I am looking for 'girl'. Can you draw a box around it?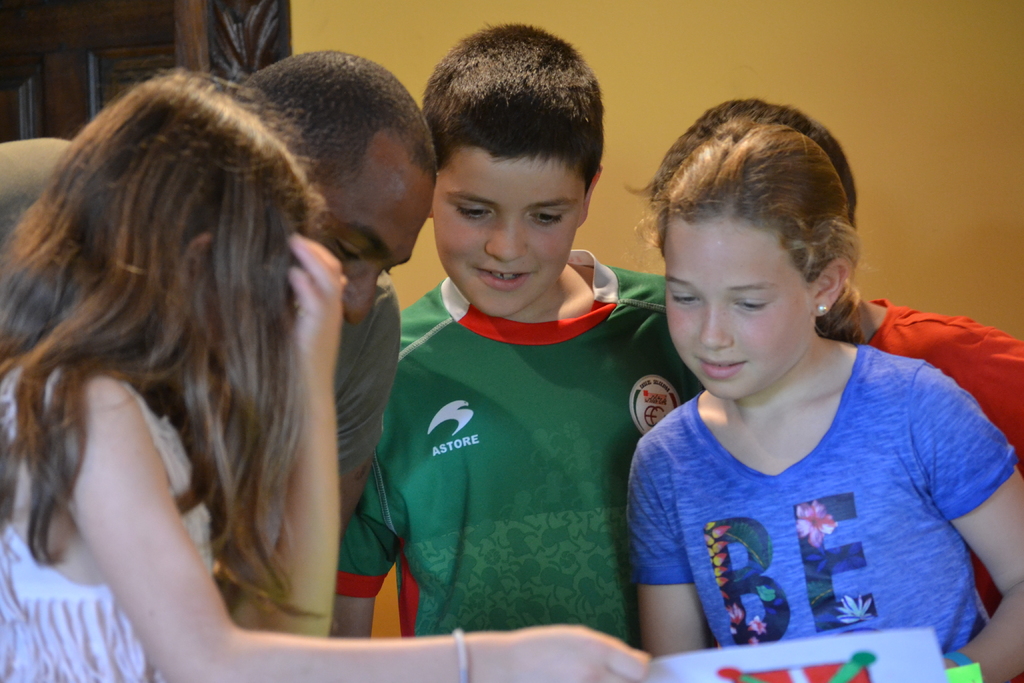
Sure, the bounding box is (x1=628, y1=111, x2=1023, y2=682).
